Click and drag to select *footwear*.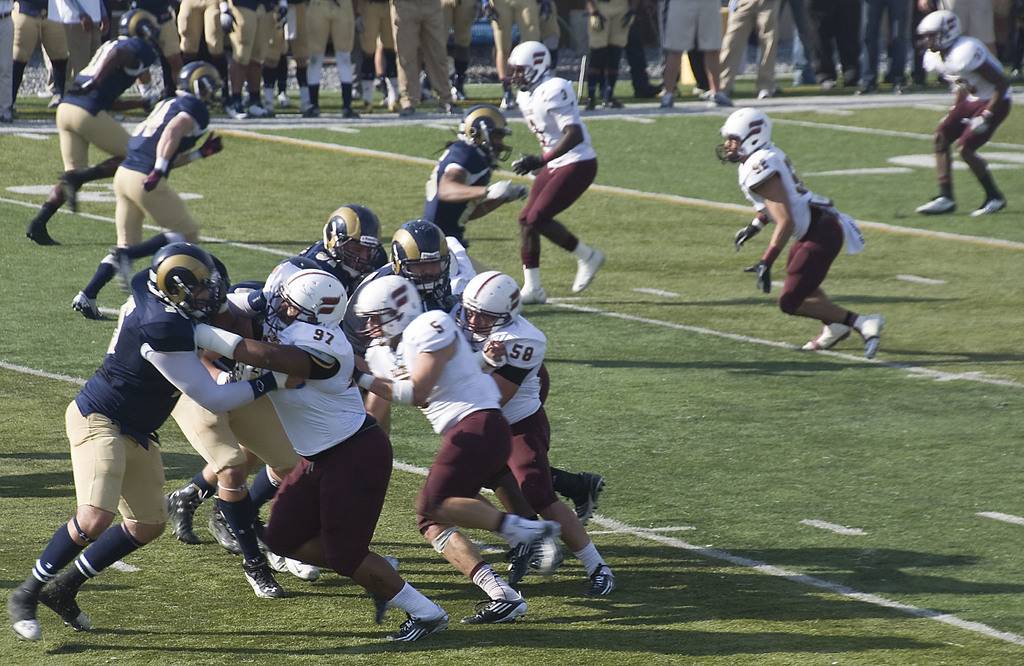
Selection: 310,104,323,120.
